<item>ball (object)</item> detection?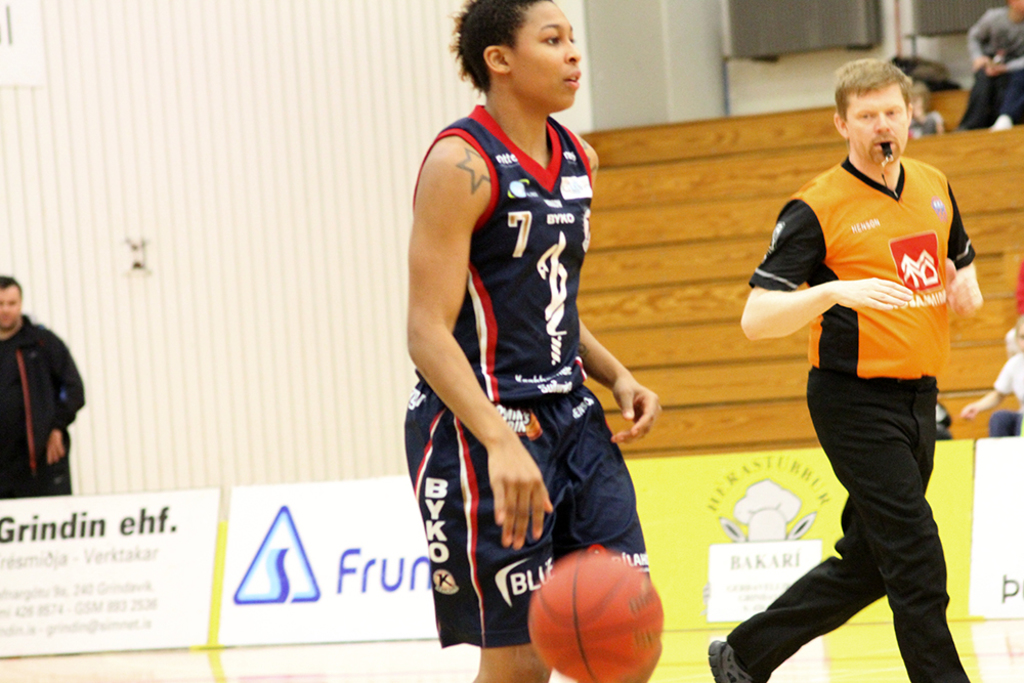
l=528, t=551, r=664, b=682
